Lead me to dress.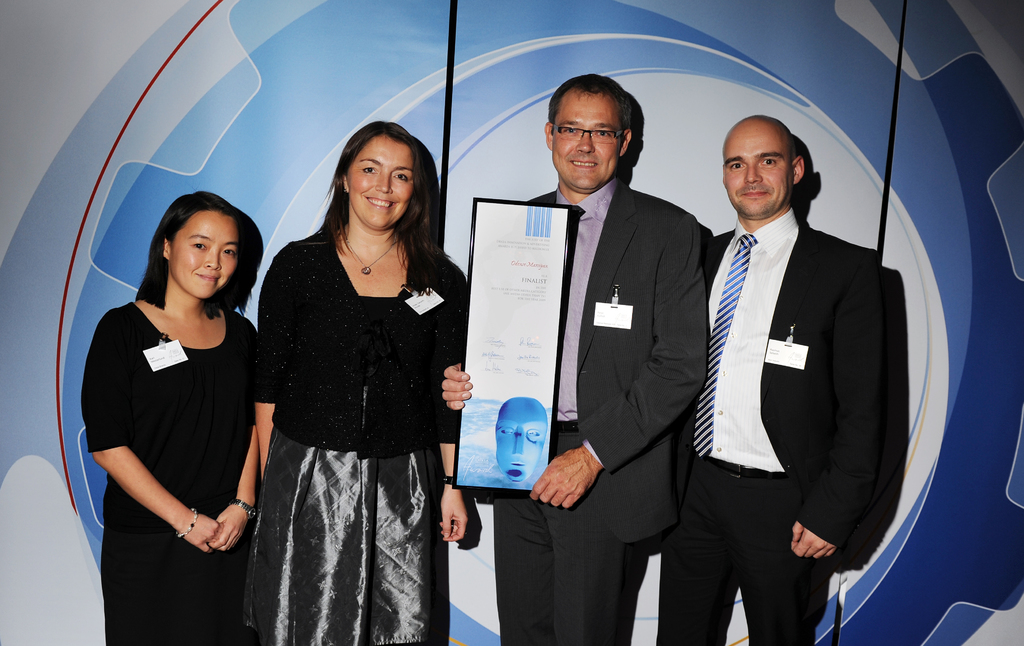
Lead to pyautogui.locateOnScreen(79, 300, 255, 645).
